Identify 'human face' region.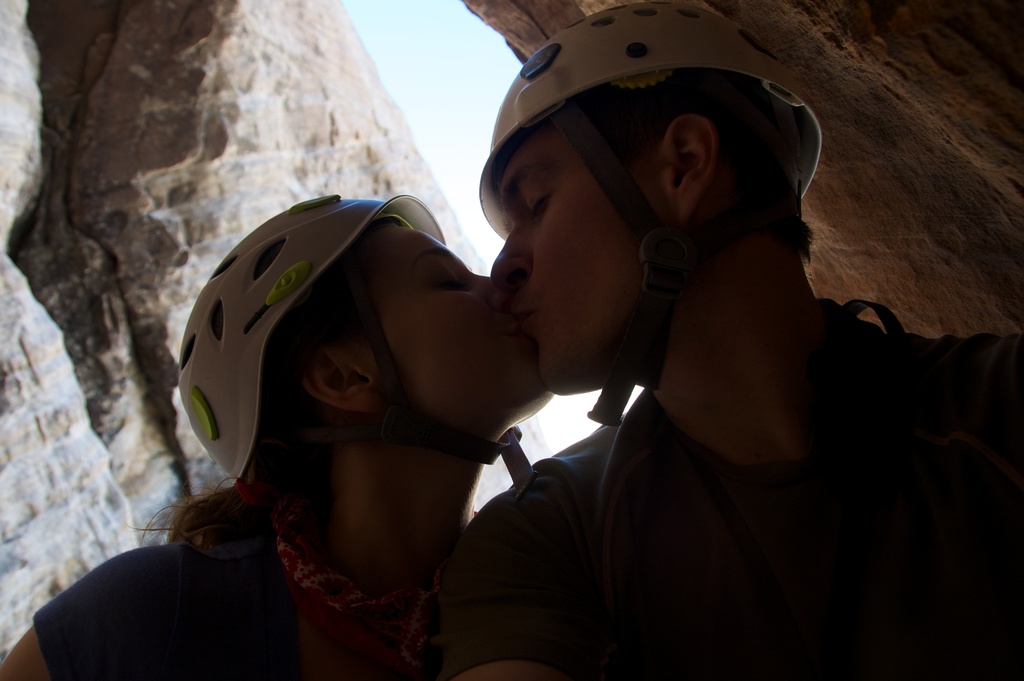
Region: BBox(491, 135, 655, 394).
